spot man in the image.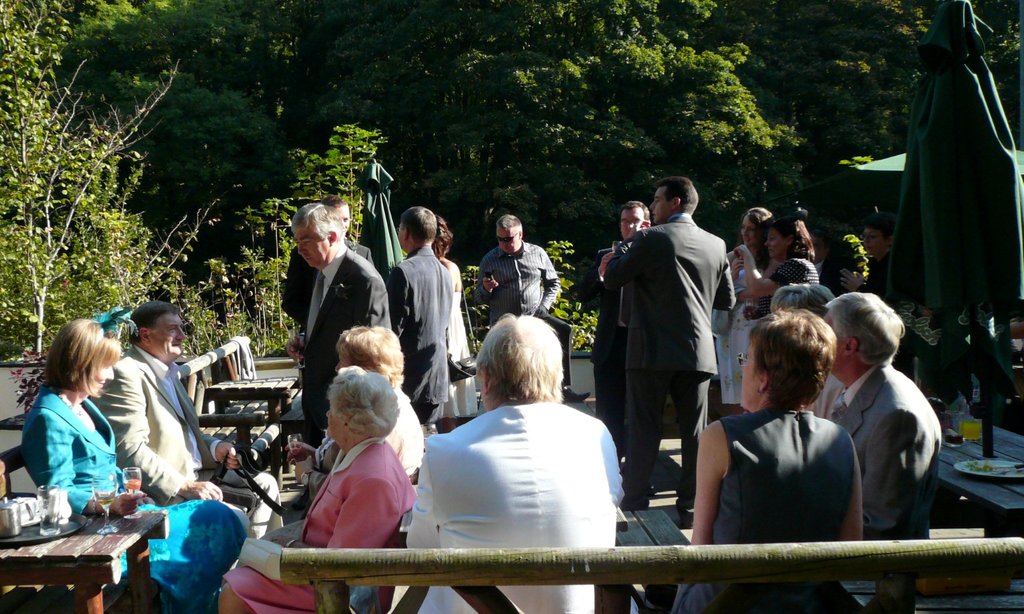
man found at <box>387,206,454,432</box>.
